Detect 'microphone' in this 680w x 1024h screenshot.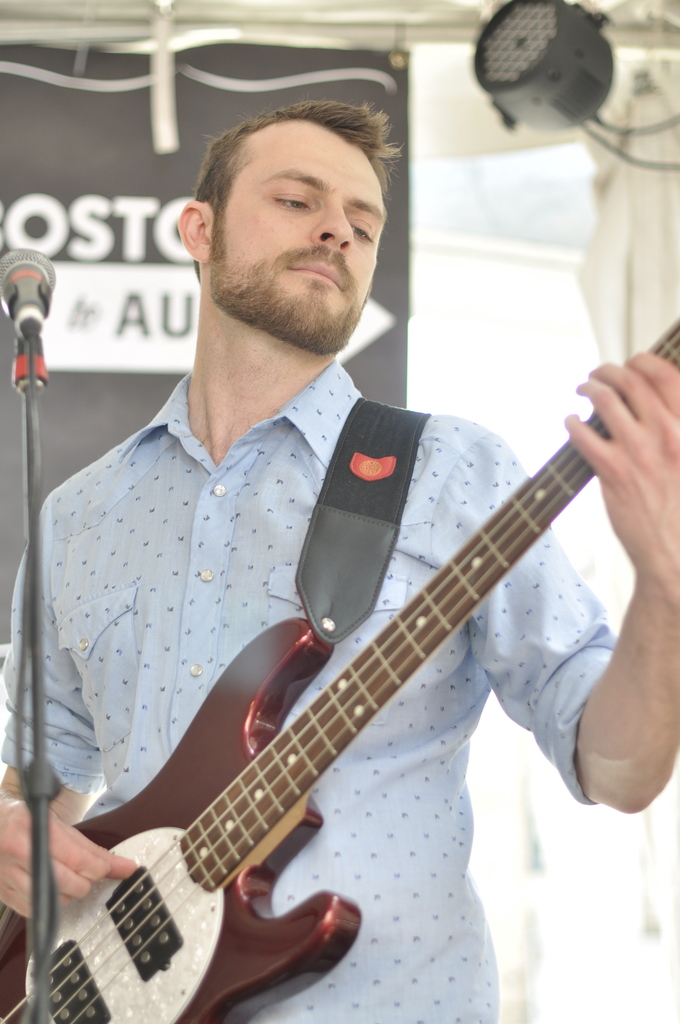
Detection: rect(0, 247, 63, 390).
